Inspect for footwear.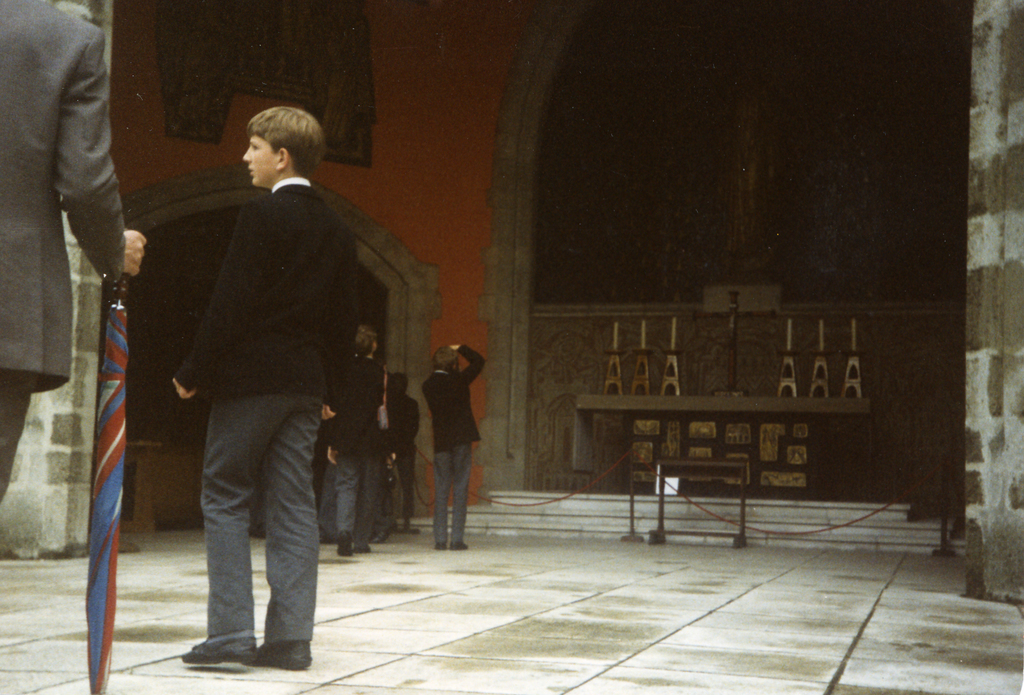
Inspection: 376 526 392 548.
